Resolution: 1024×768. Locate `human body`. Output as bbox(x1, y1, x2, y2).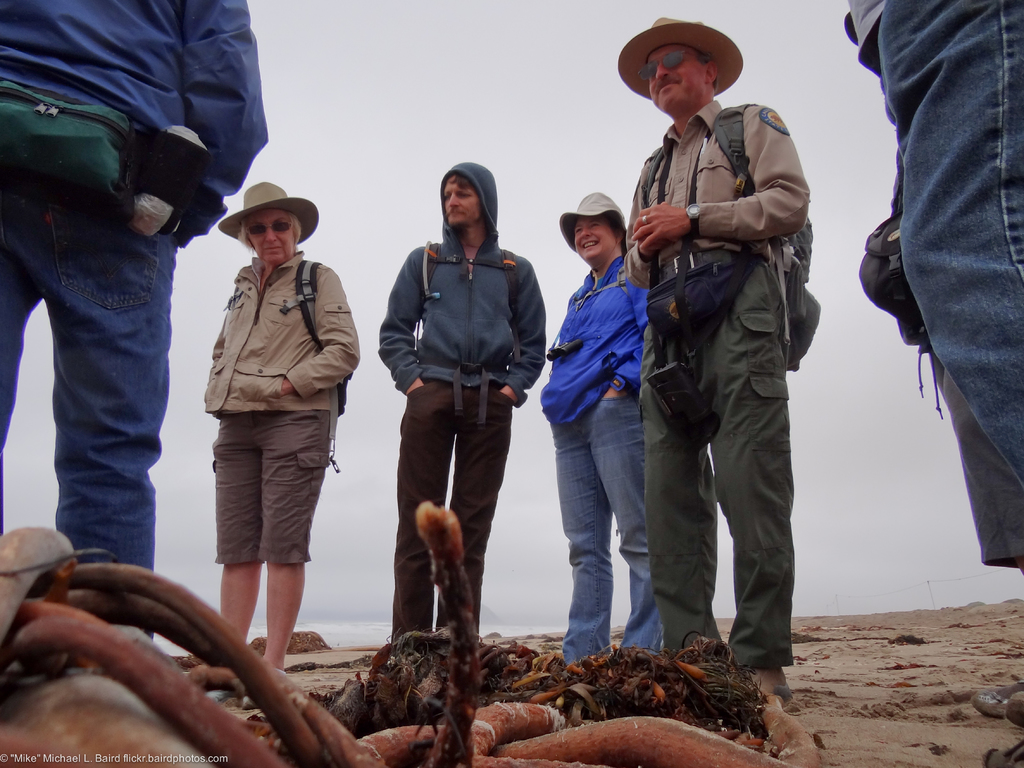
bbox(624, 105, 809, 709).
